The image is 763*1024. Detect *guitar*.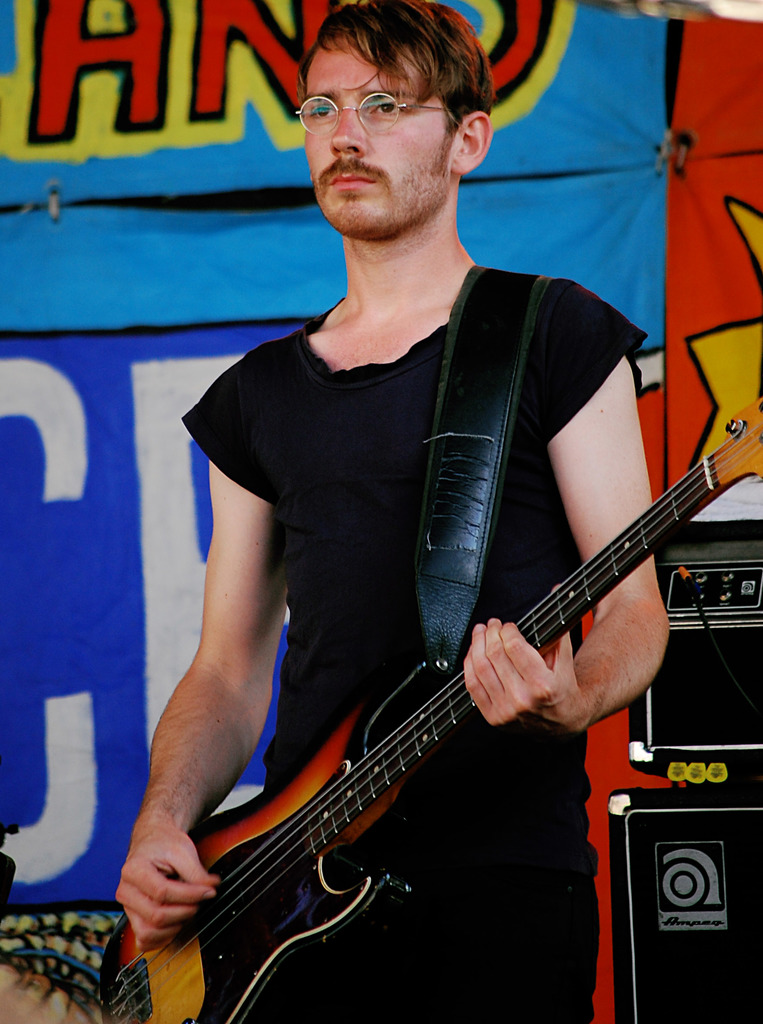
Detection: 120:406:758:1013.
